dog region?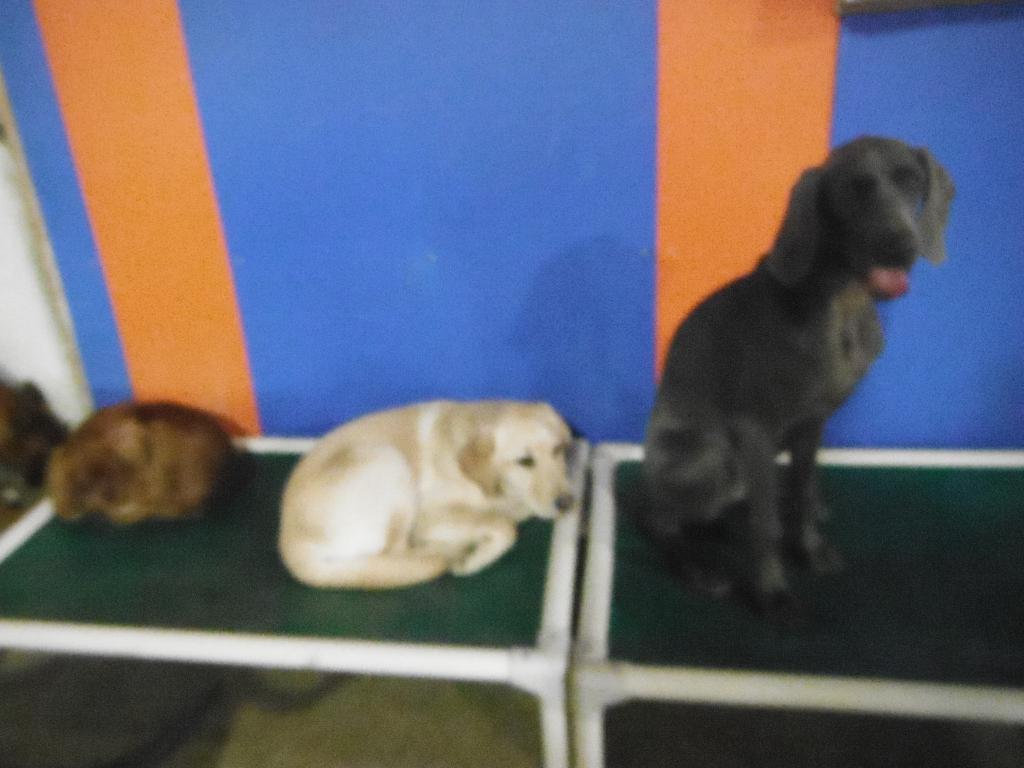
(279, 399, 580, 591)
